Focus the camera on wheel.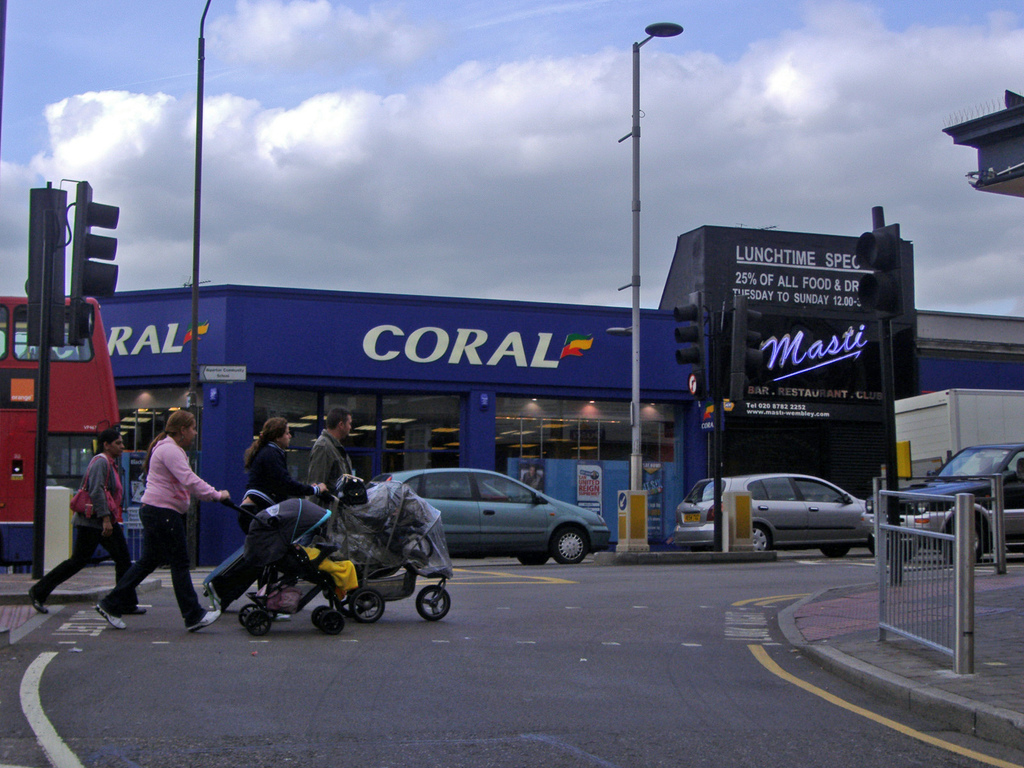
Focus region: 817, 545, 851, 559.
